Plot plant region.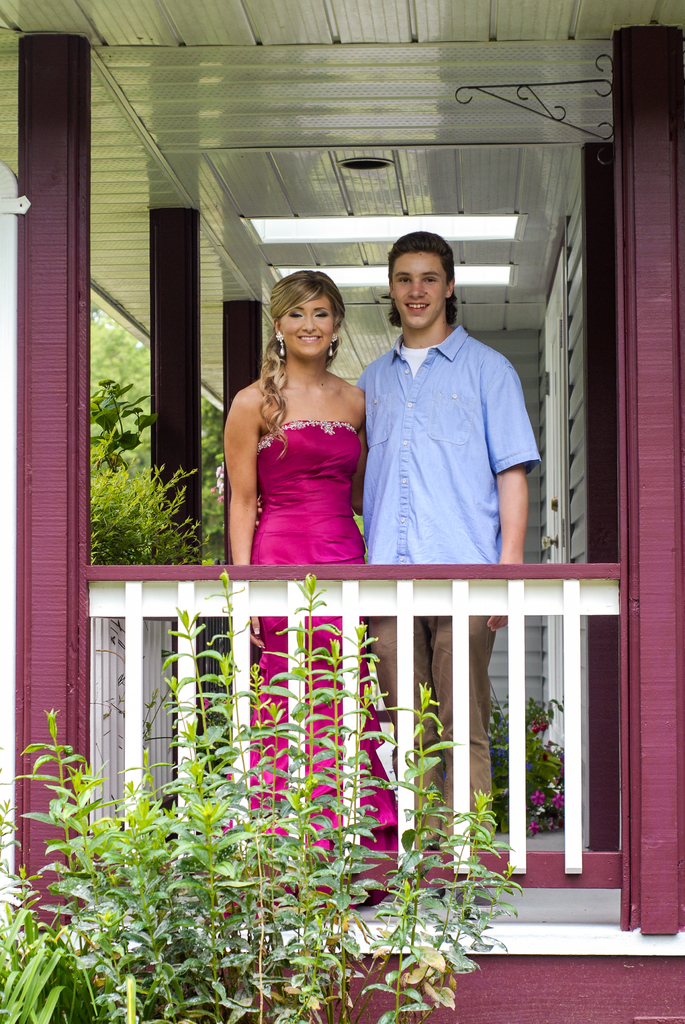
Plotted at bbox=[491, 691, 578, 833].
